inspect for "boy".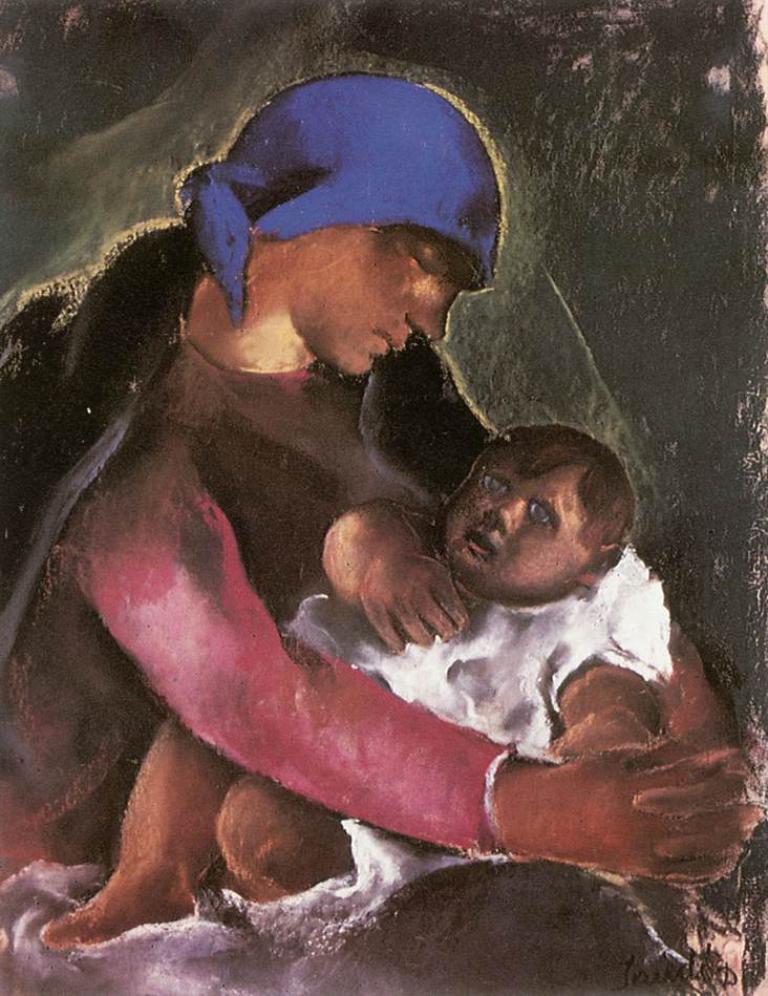
Inspection: Rect(39, 428, 668, 938).
